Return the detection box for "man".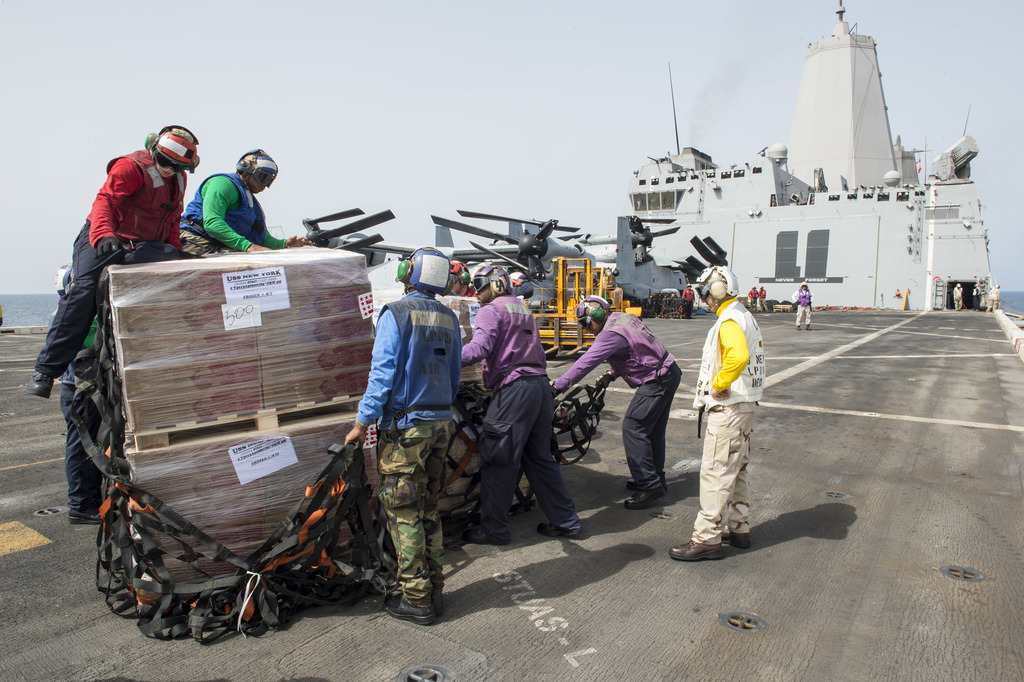
crop(666, 261, 766, 561).
